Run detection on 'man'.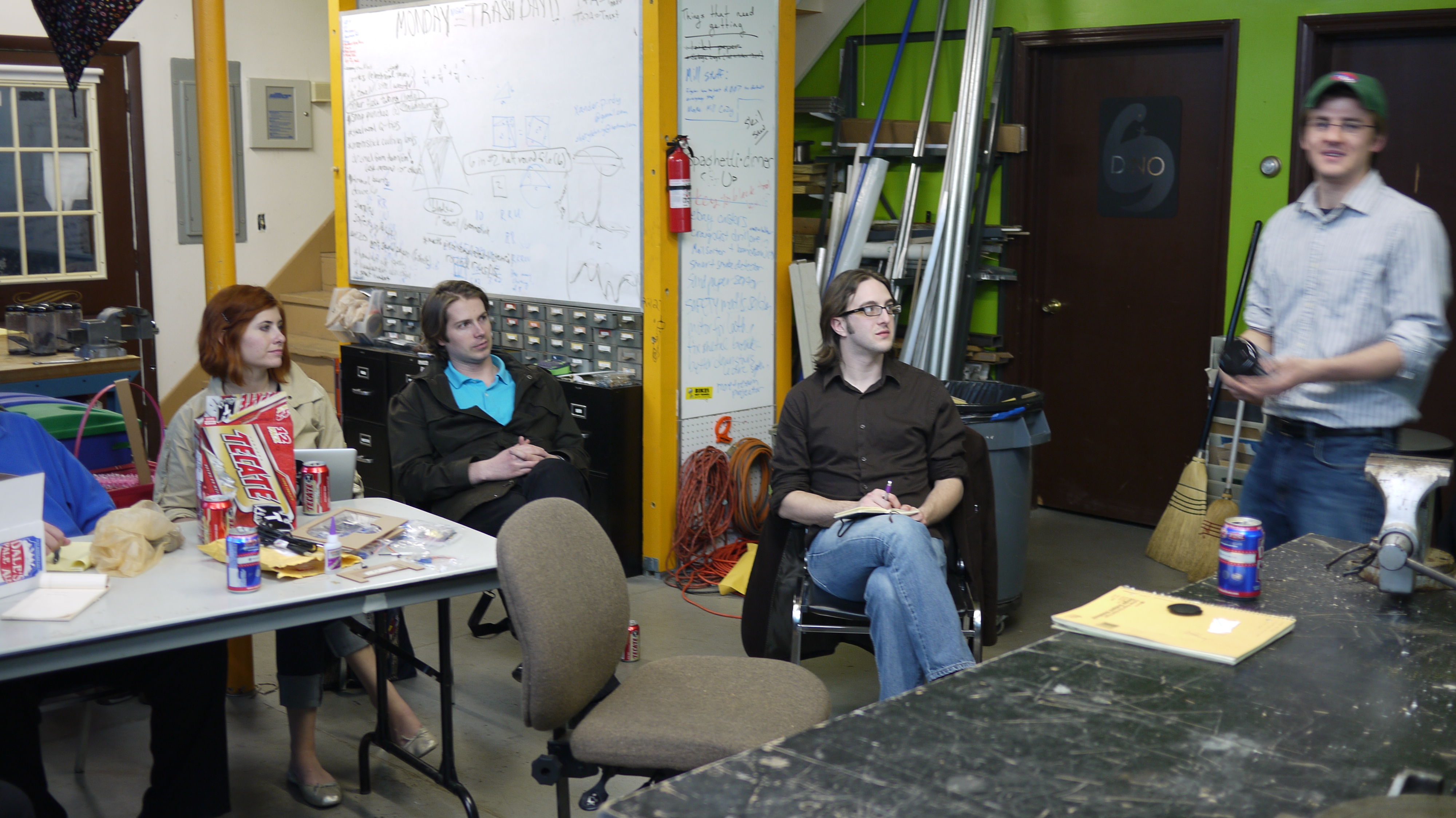
Result: left=269, top=99, right=368, bottom=255.
